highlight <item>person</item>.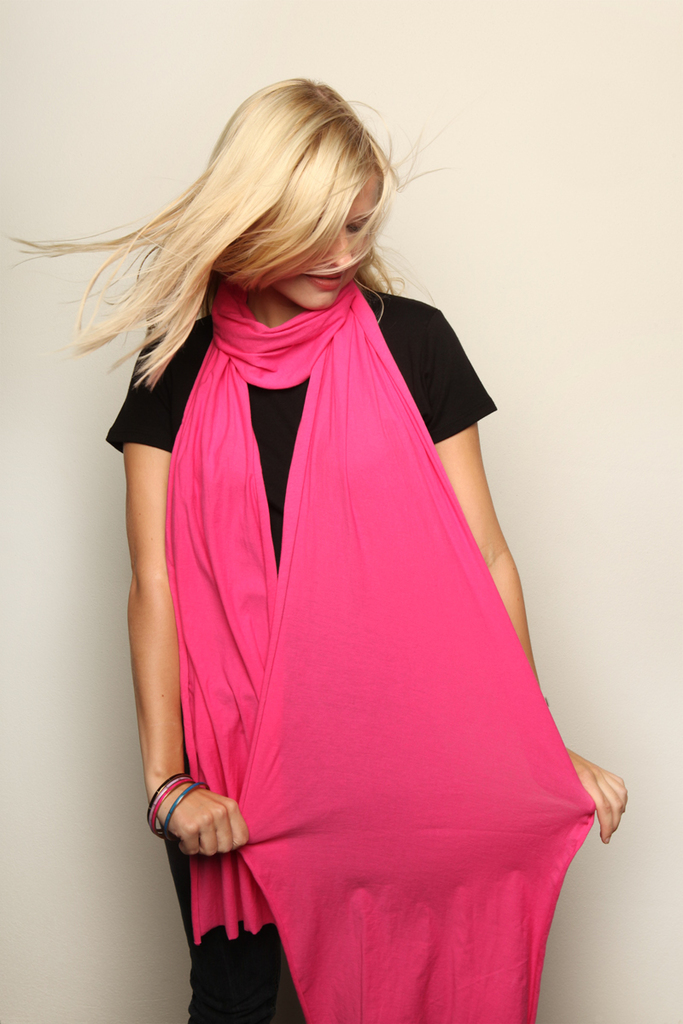
Highlighted region: 12 74 626 1023.
